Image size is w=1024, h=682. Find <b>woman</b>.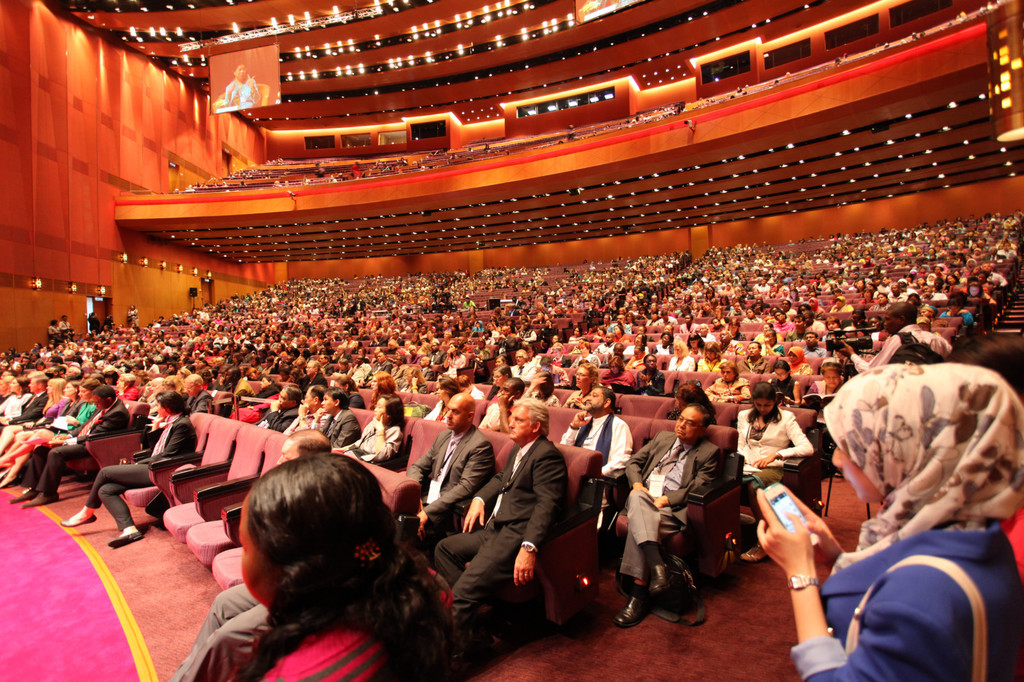
277 341 288 354.
